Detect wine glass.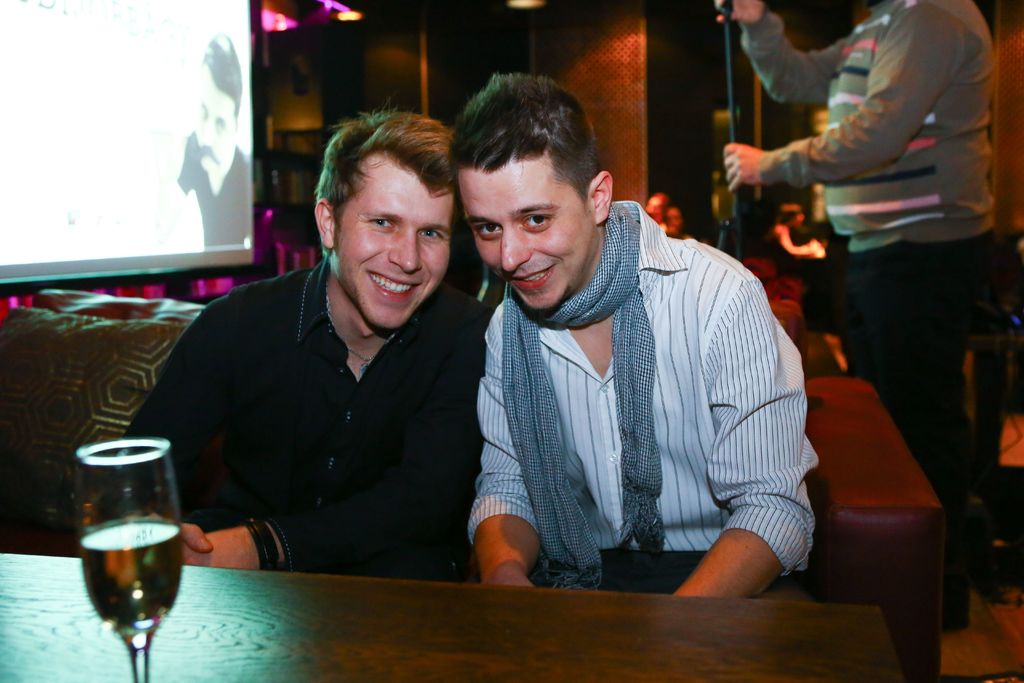
Detected at (80, 439, 183, 682).
